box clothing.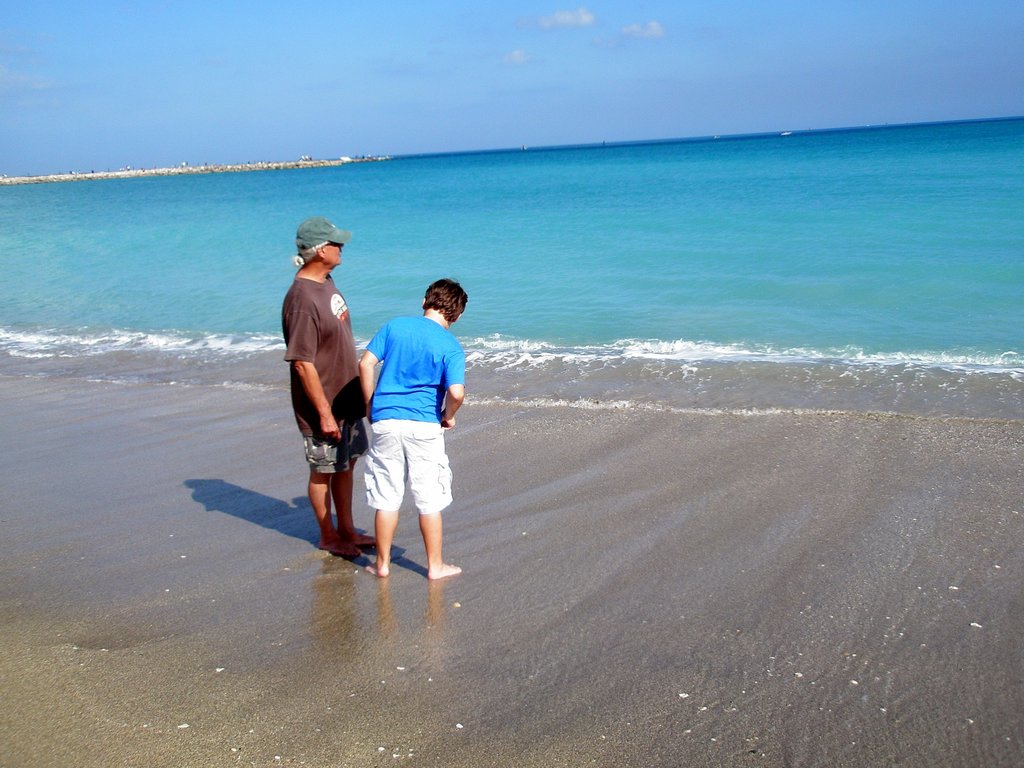
bbox=(285, 261, 371, 482).
